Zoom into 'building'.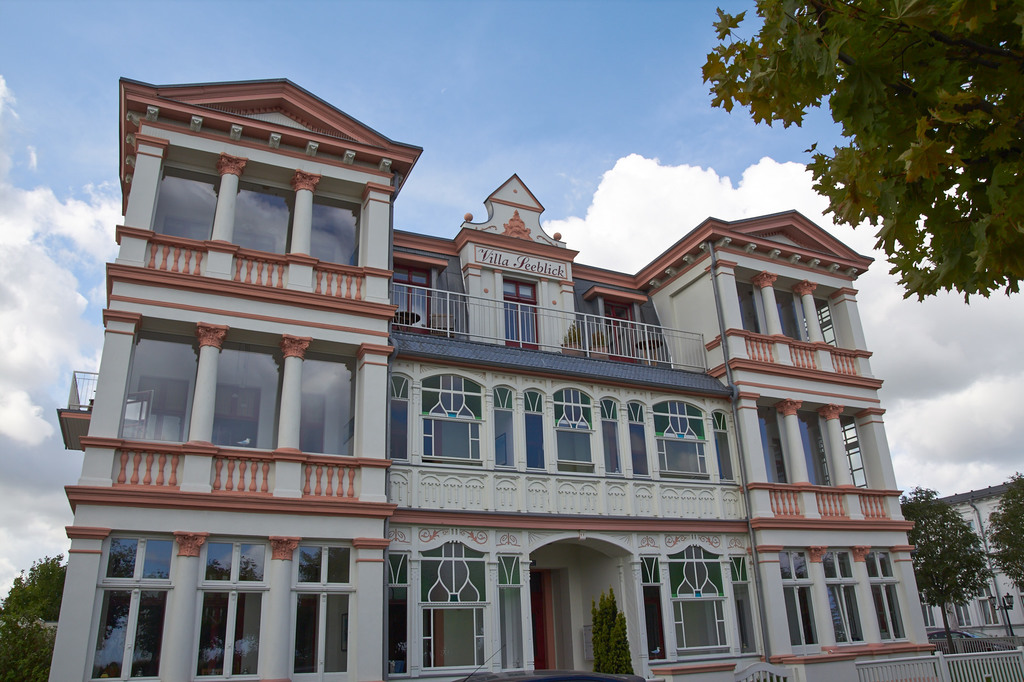
Zoom target: 903,480,1023,643.
